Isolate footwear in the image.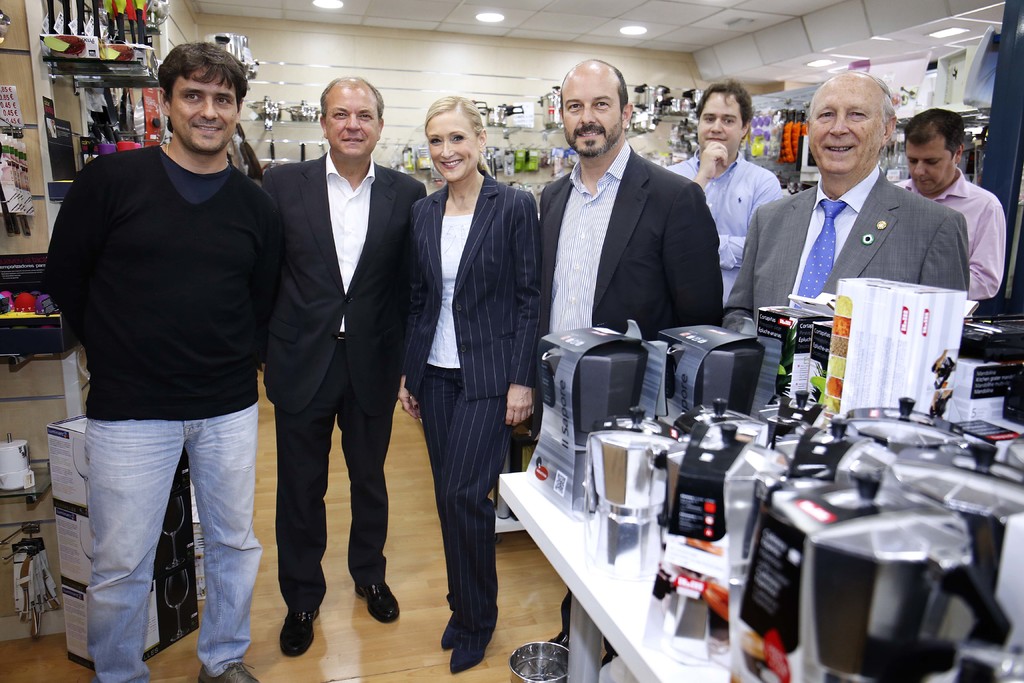
Isolated region: {"x1": 436, "y1": 595, "x2": 500, "y2": 668}.
